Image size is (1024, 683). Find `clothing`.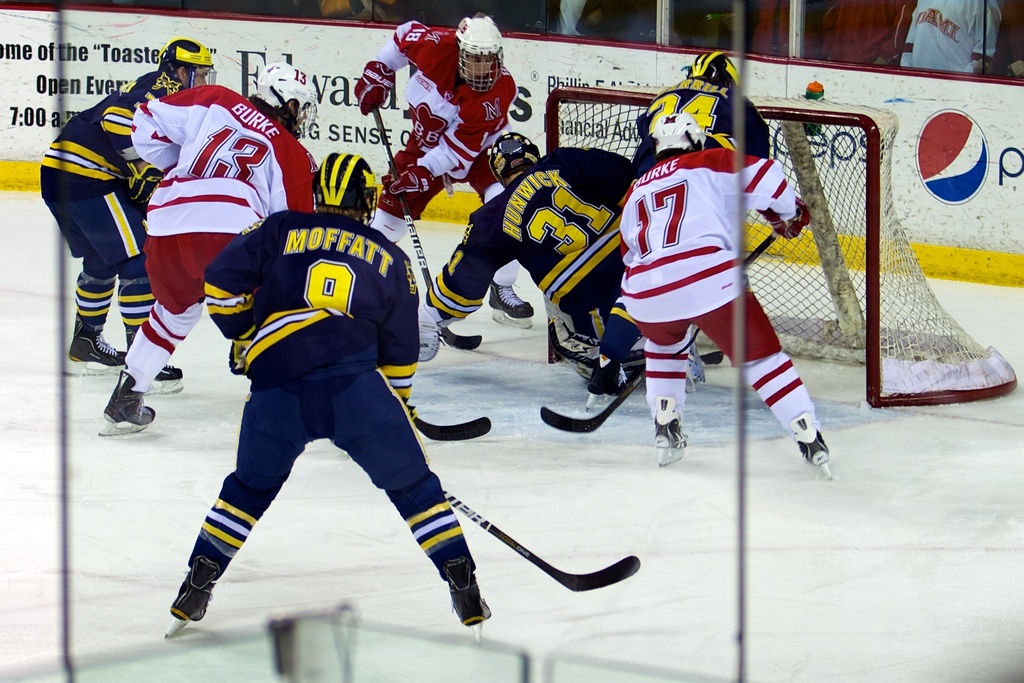
crop(610, 139, 815, 438).
